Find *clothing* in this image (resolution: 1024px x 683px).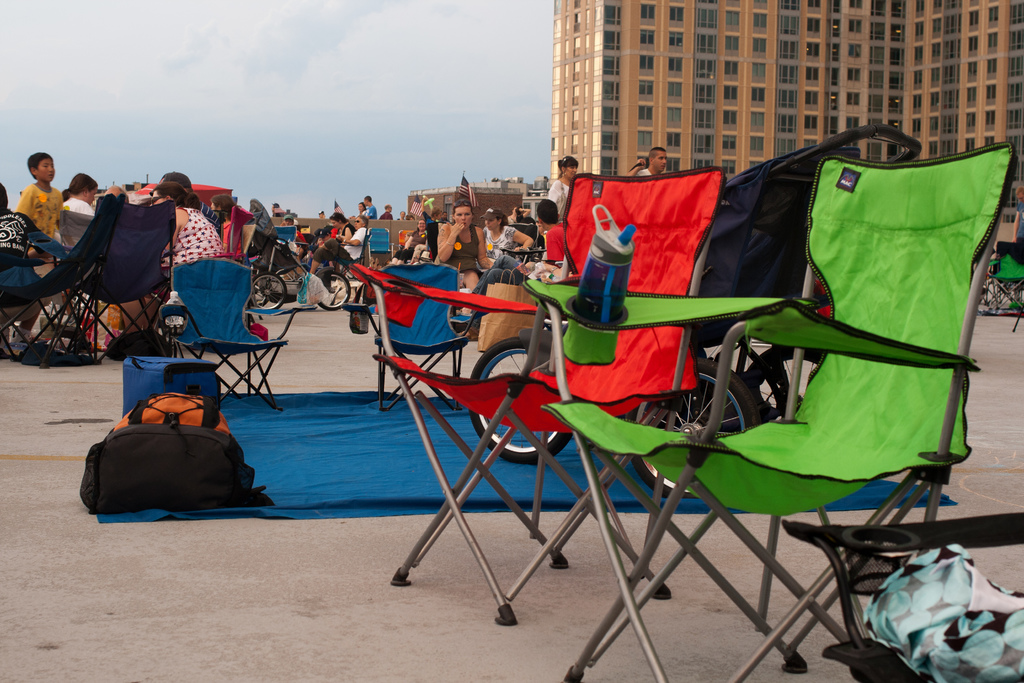
<bbox>449, 220, 480, 274</bbox>.
